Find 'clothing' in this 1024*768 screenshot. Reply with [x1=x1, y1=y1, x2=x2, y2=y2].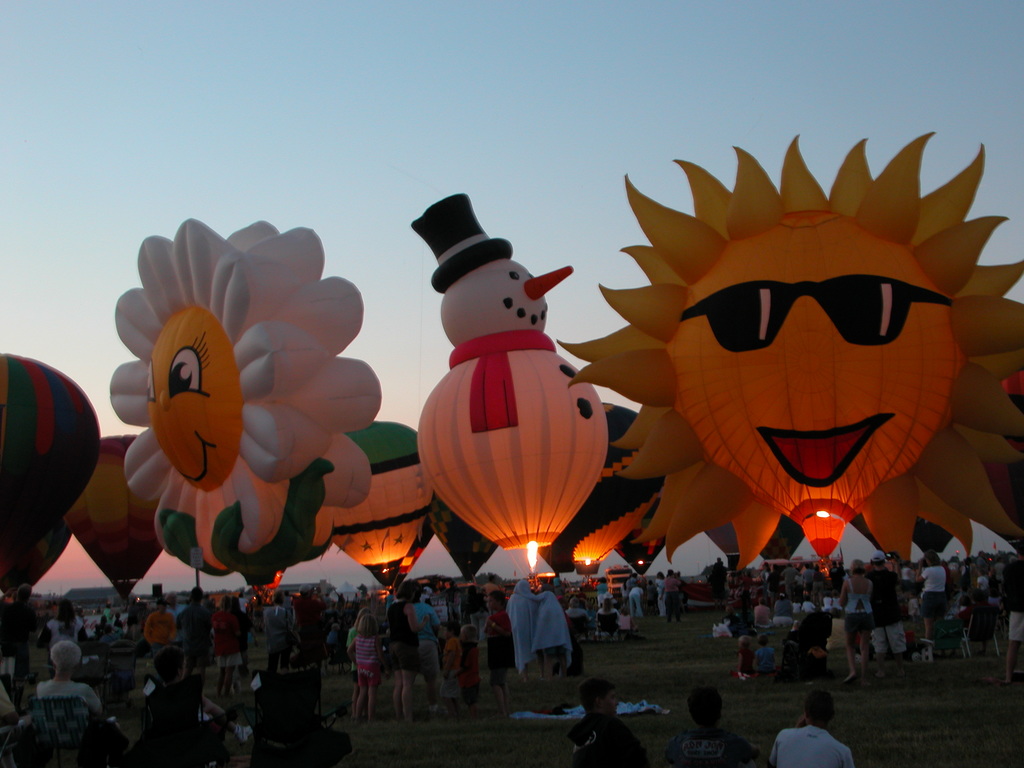
[x1=659, y1=724, x2=763, y2=767].
